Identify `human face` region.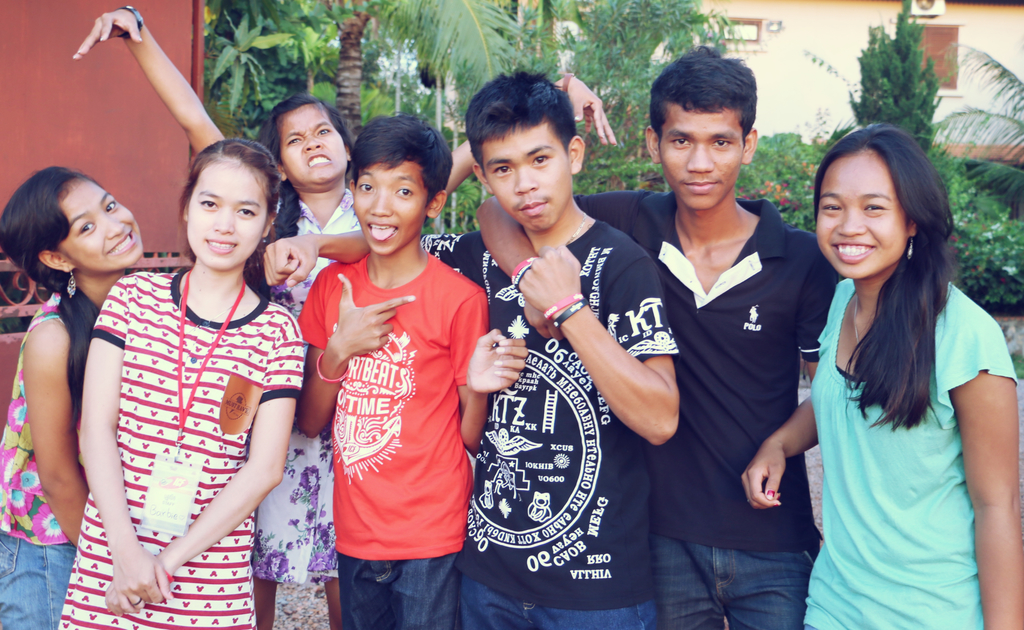
Region: bbox=(62, 178, 143, 272).
